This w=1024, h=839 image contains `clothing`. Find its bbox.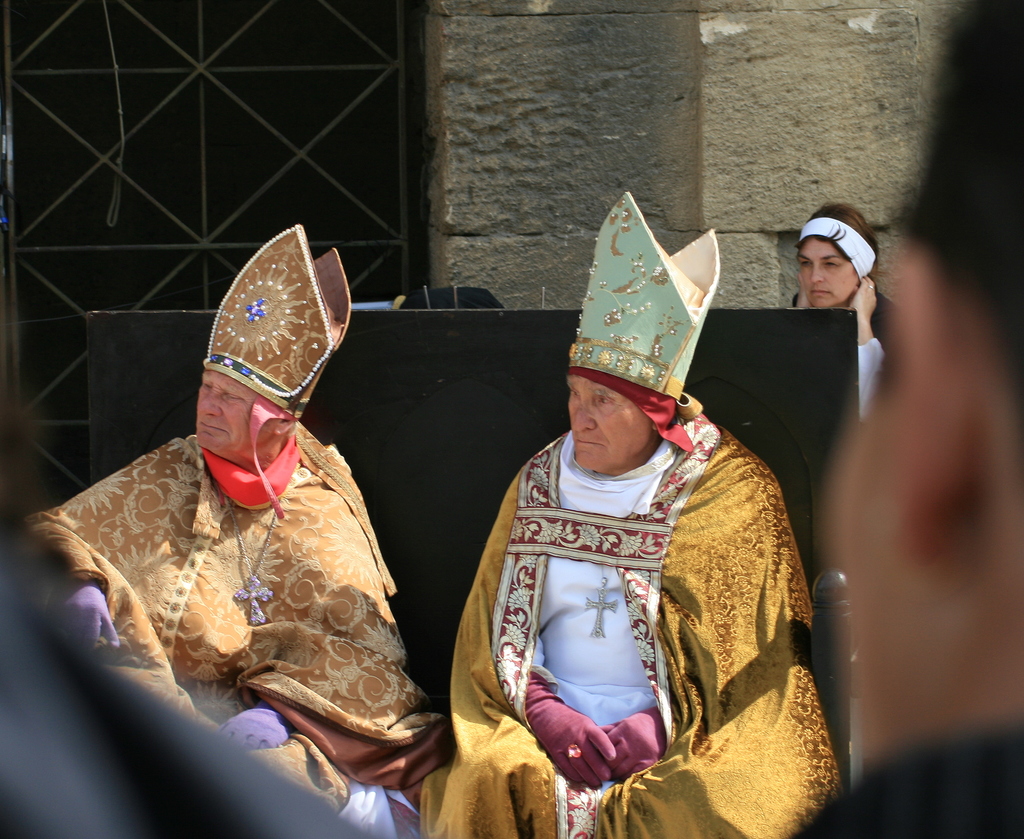
Rect(454, 380, 826, 819).
